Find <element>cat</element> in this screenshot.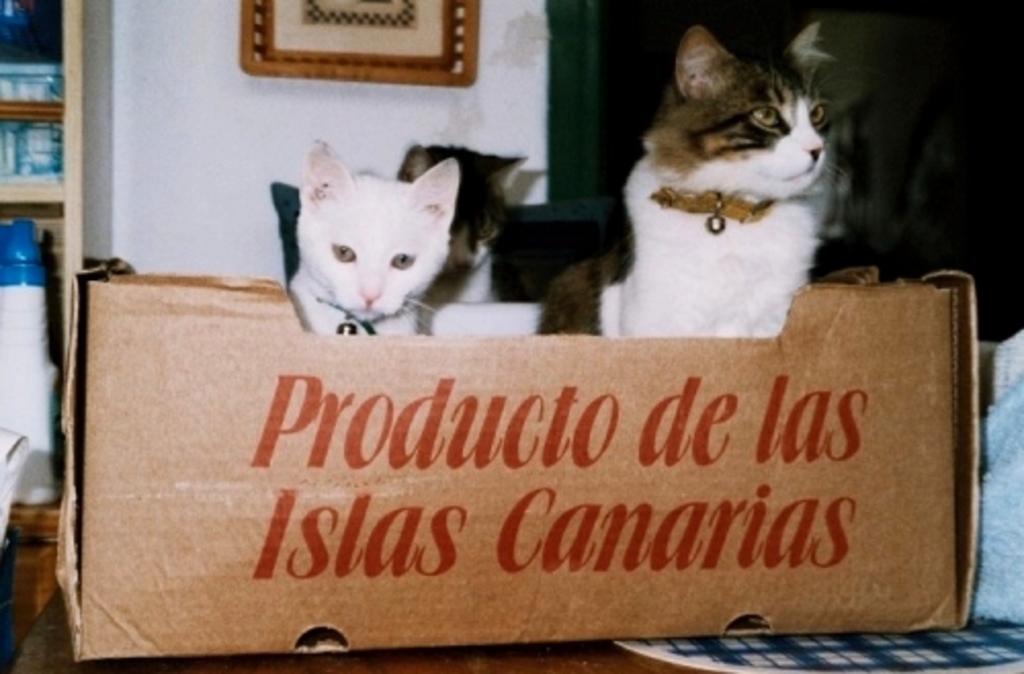
The bounding box for <element>cat</element> is box(283, 131, 463, 342).
